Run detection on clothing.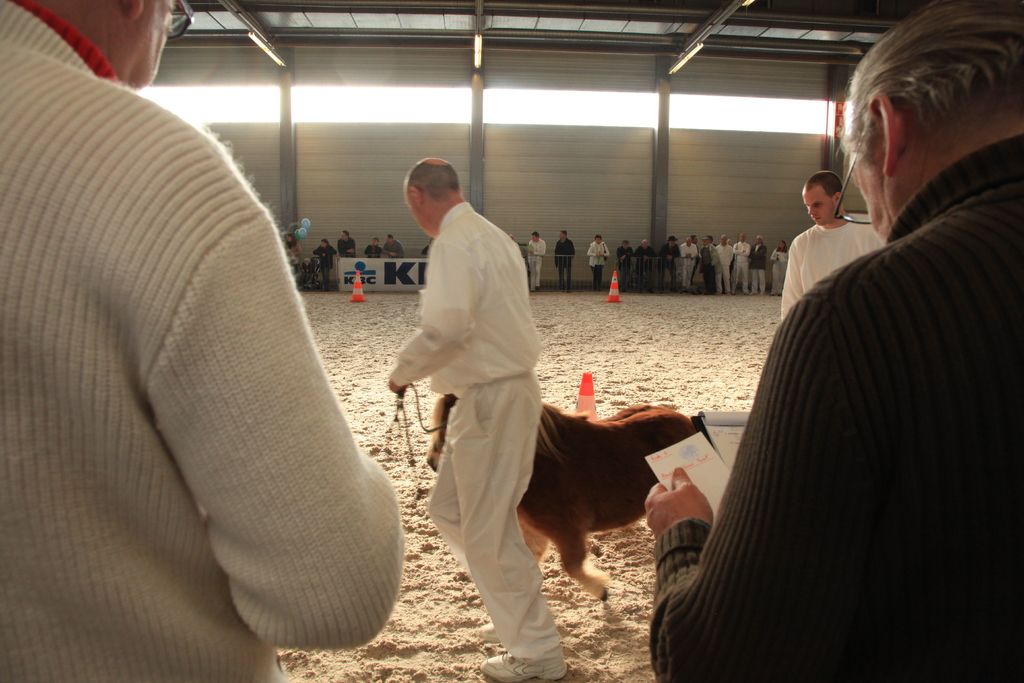
Result: bbox=(618, 252, 636, 278).
